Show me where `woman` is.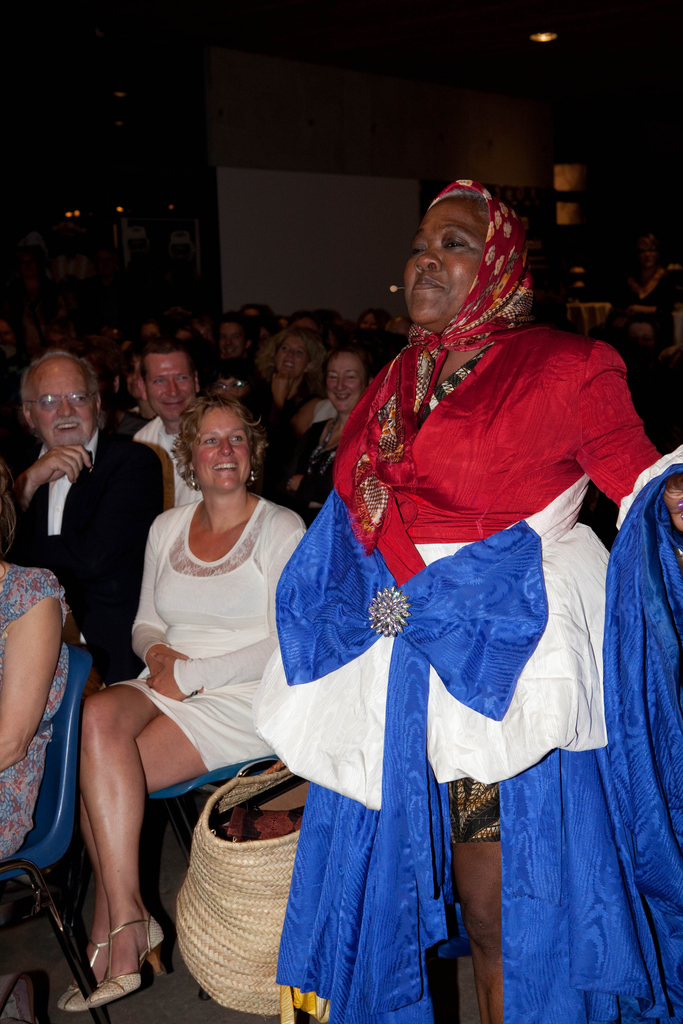
`woman` is at (left=65, top=388, right=315, bottom=1009).
